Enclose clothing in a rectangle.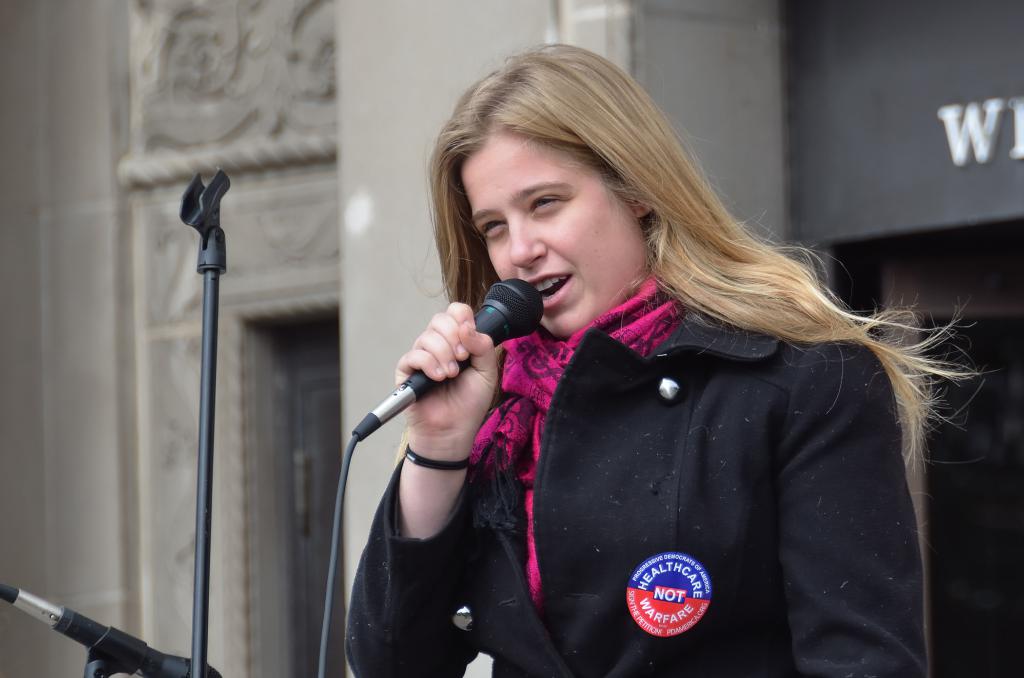
[left=339, top=255, right=956, bottom=652].
